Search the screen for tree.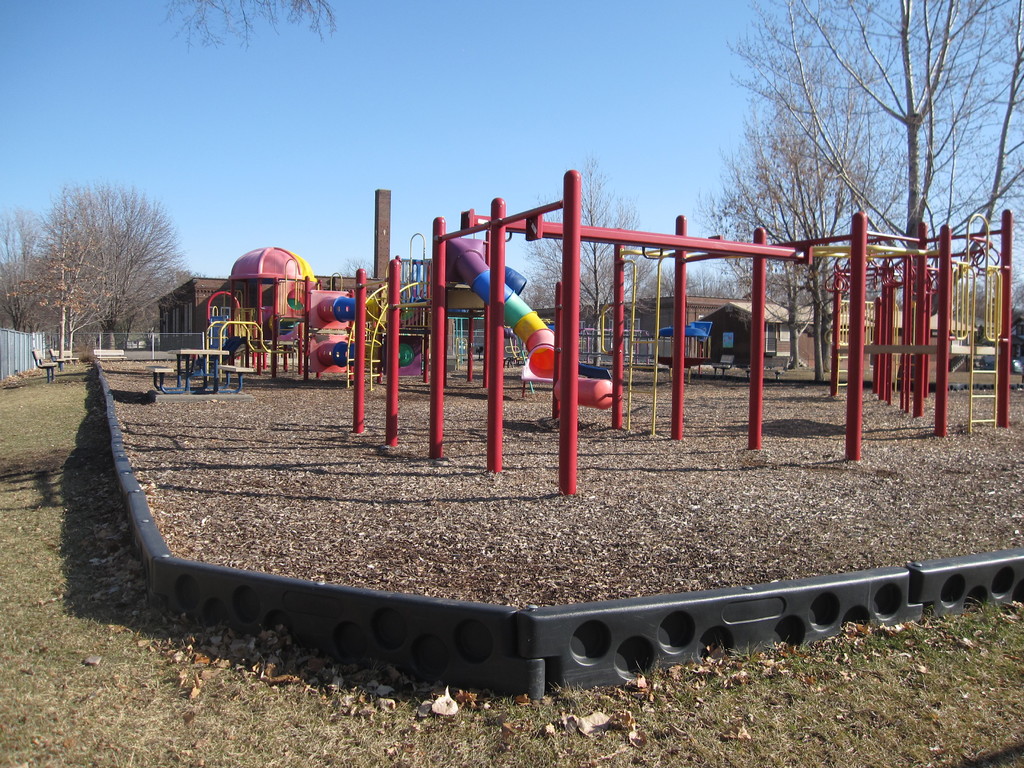
Found at 10 179 189 352.
